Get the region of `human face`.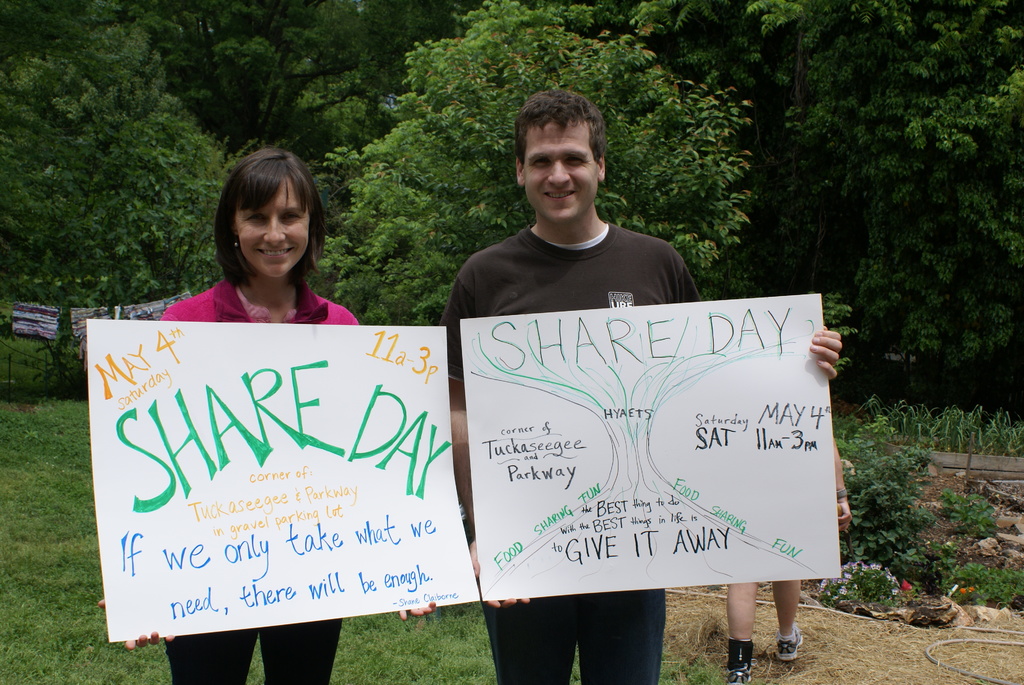
bbox=[231, 175, 314, 280].
